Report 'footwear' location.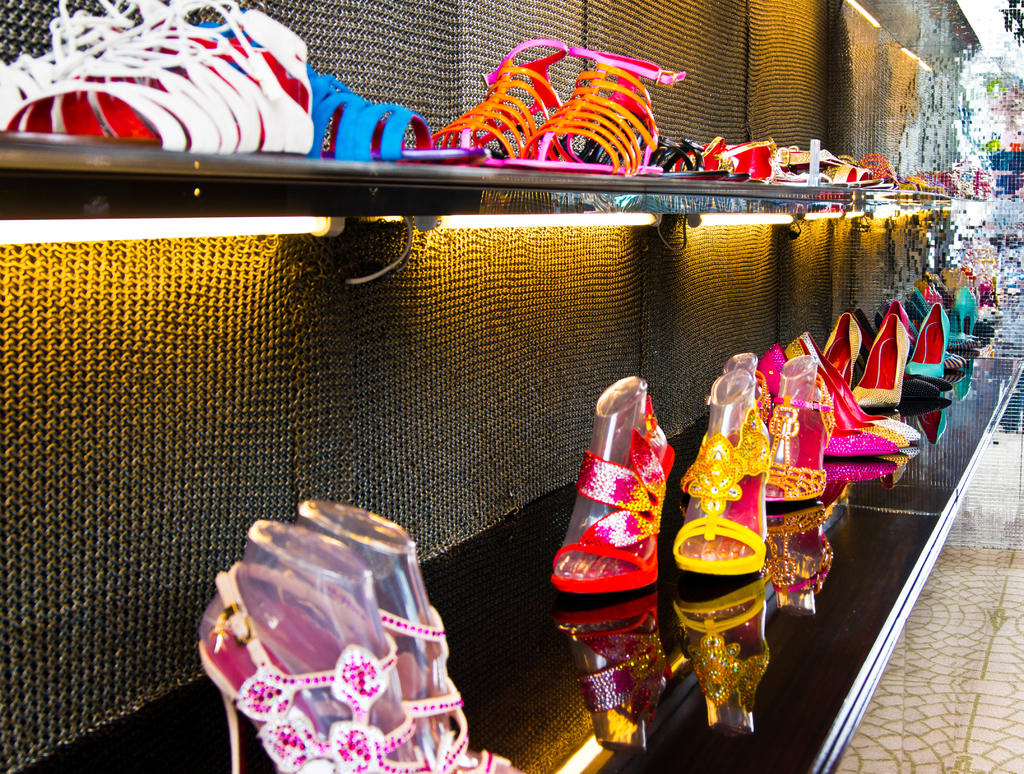
Report: 845:309:913:411.
